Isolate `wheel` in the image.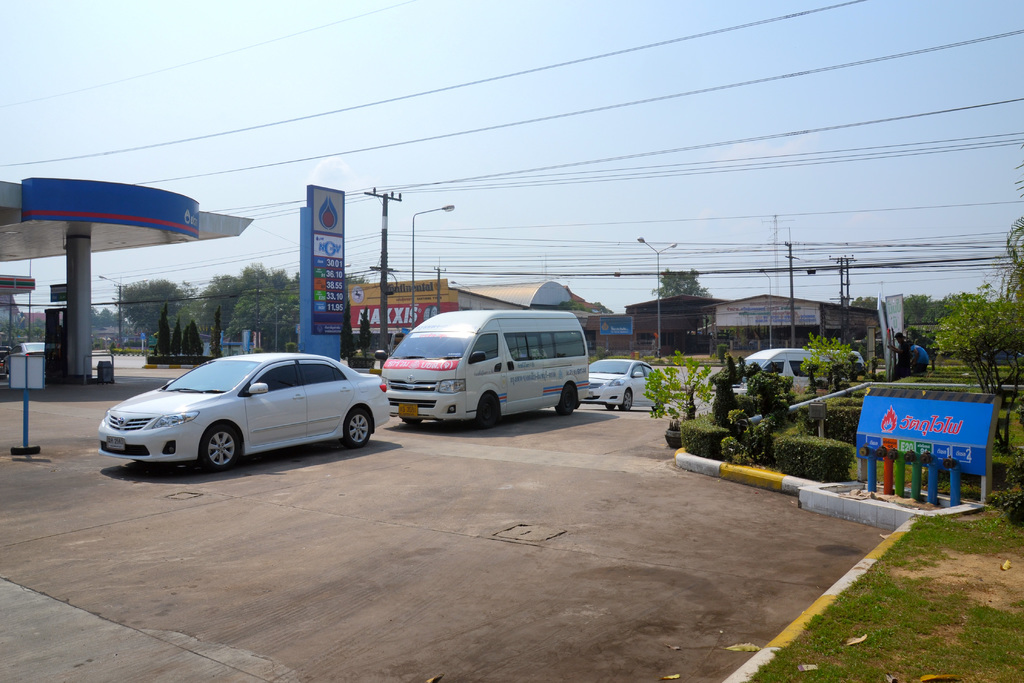
Isolated region: [left=623, top=389, right=634, bottom=413].
